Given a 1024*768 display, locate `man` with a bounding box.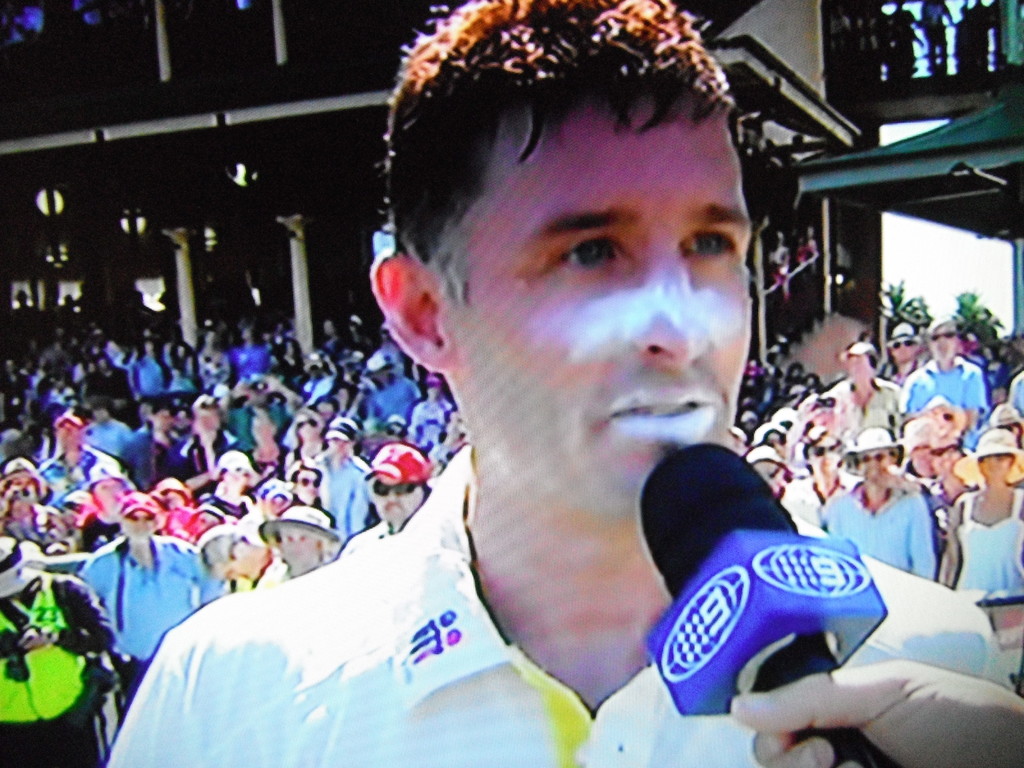
Located: bbox(73, 495, 228, 711).
